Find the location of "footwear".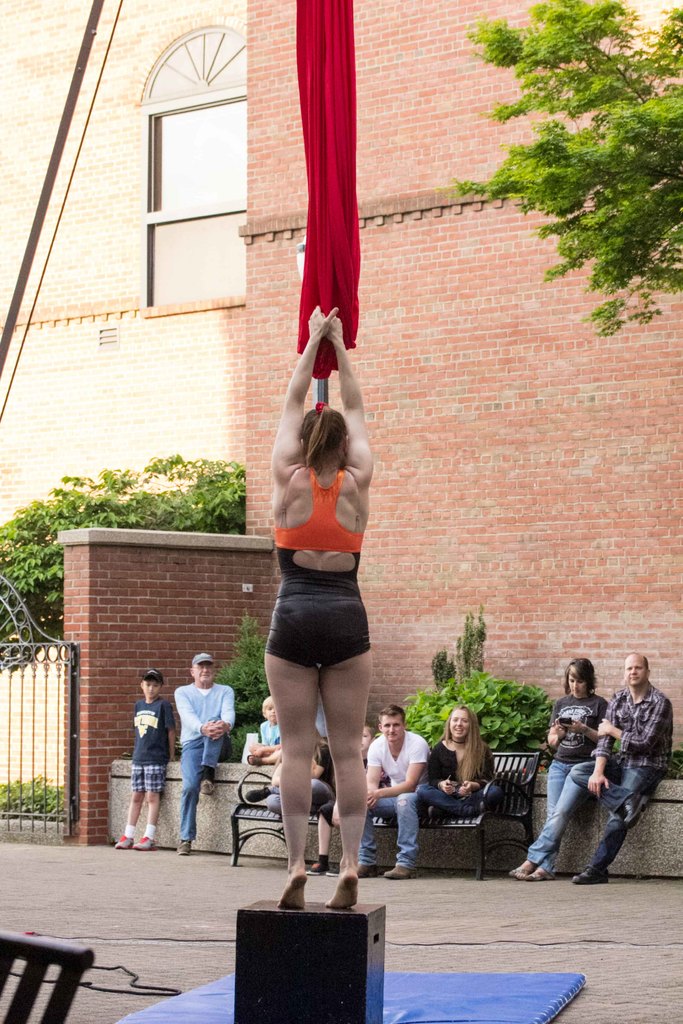
Location: 572/862/611/881.
